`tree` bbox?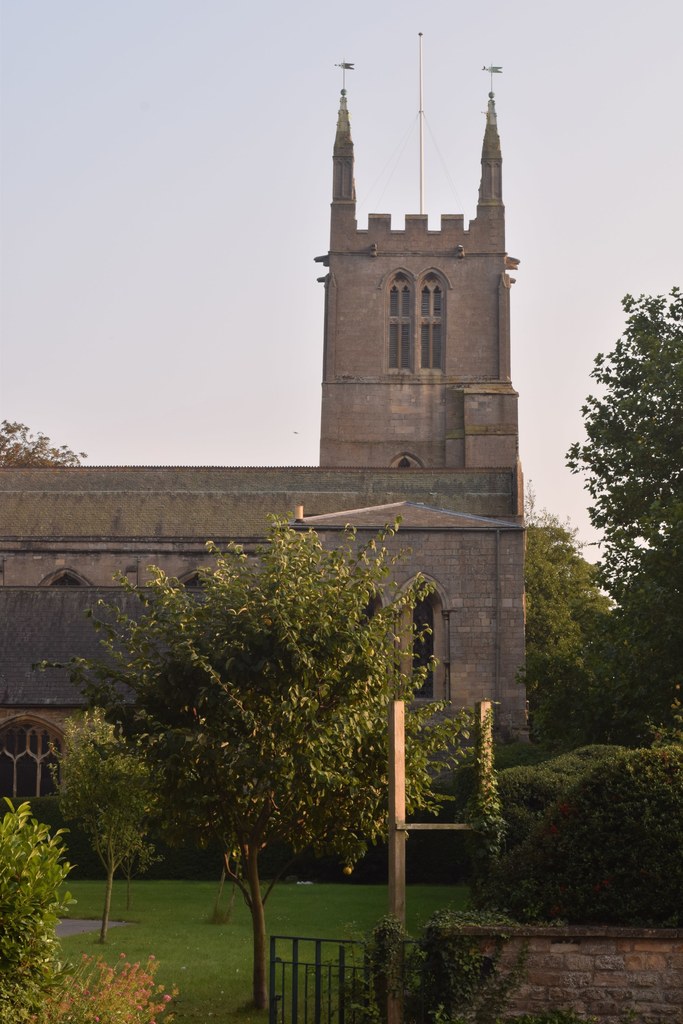
bbox(29, 518, 482, 1015)
